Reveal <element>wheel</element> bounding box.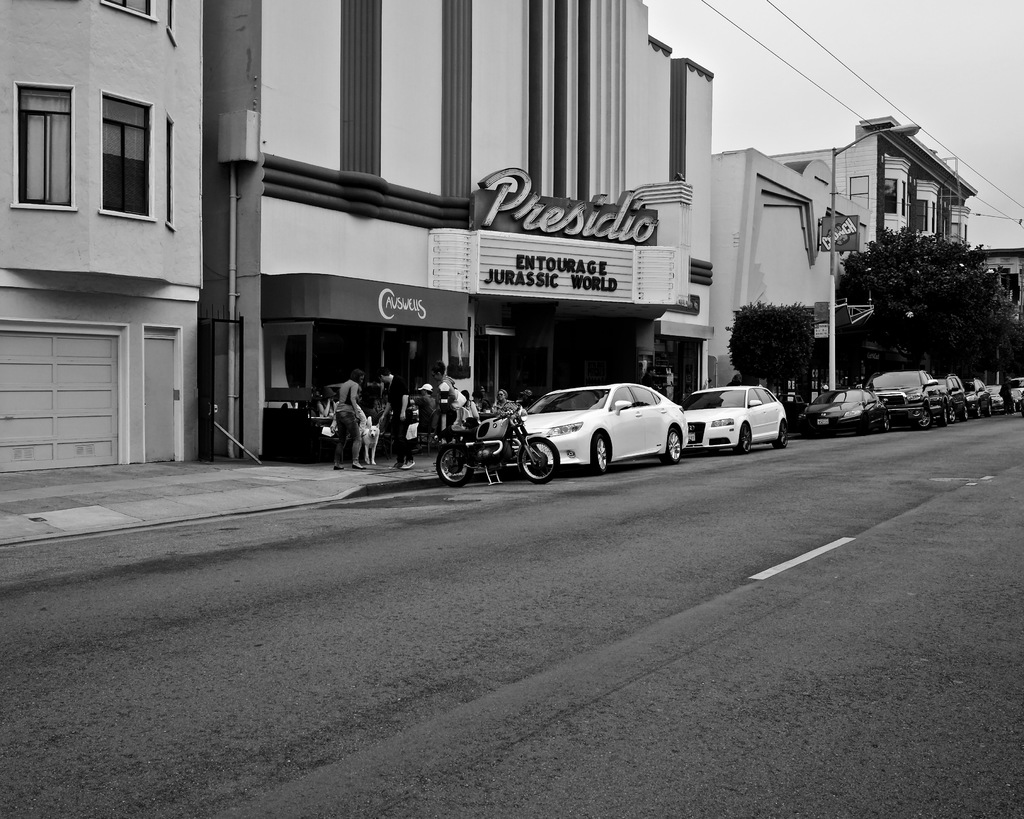
Revealed: [x1=659, y1=426, x2=683, y2=467].
